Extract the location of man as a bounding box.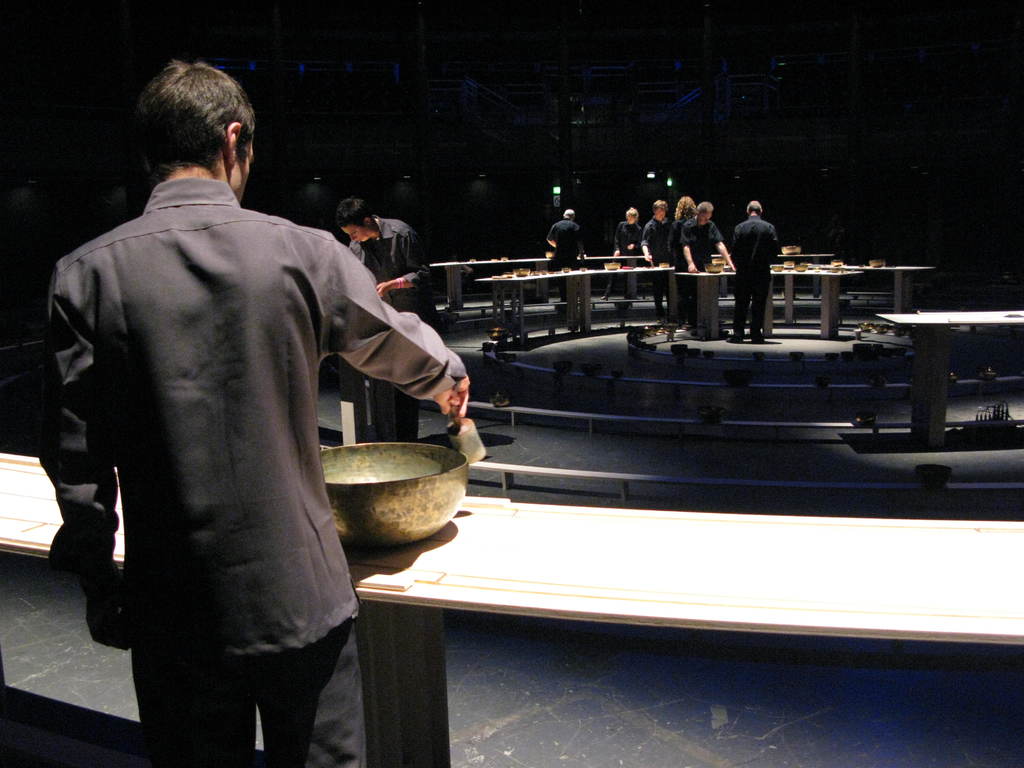
<box>545,205,584,271</box>.
